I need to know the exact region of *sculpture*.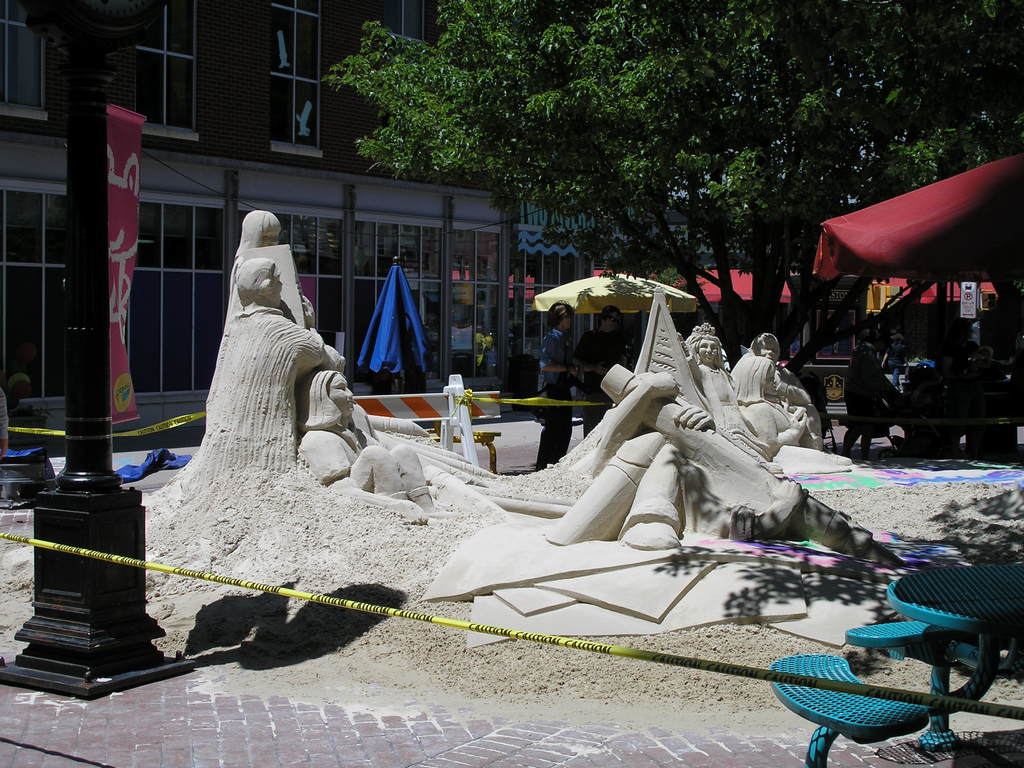
Region: detection(729, 332, 810, 441).
